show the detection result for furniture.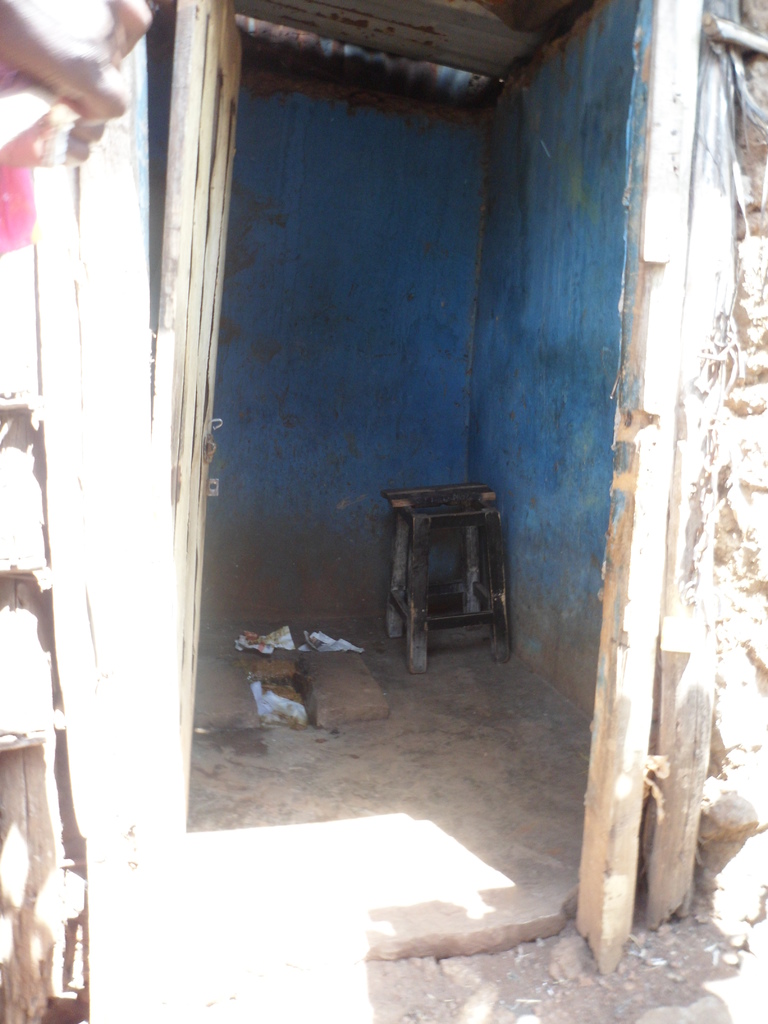
crop(380, 483, 513, 674).
